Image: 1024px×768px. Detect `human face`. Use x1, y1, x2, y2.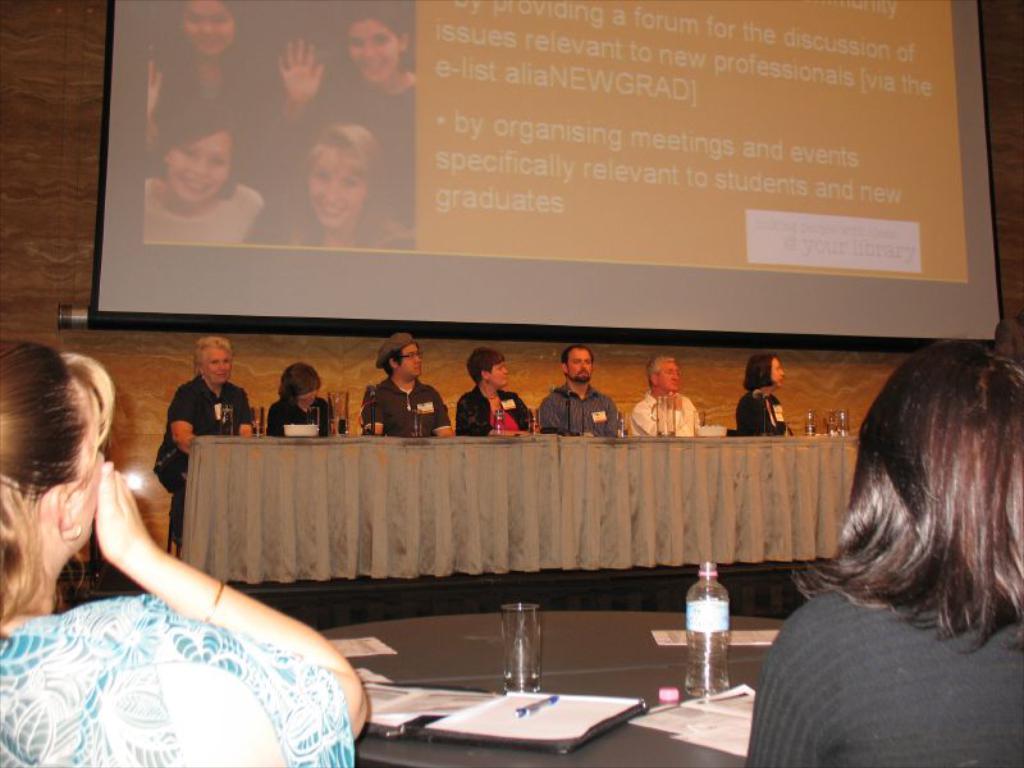
183, 0, 241, 58.
